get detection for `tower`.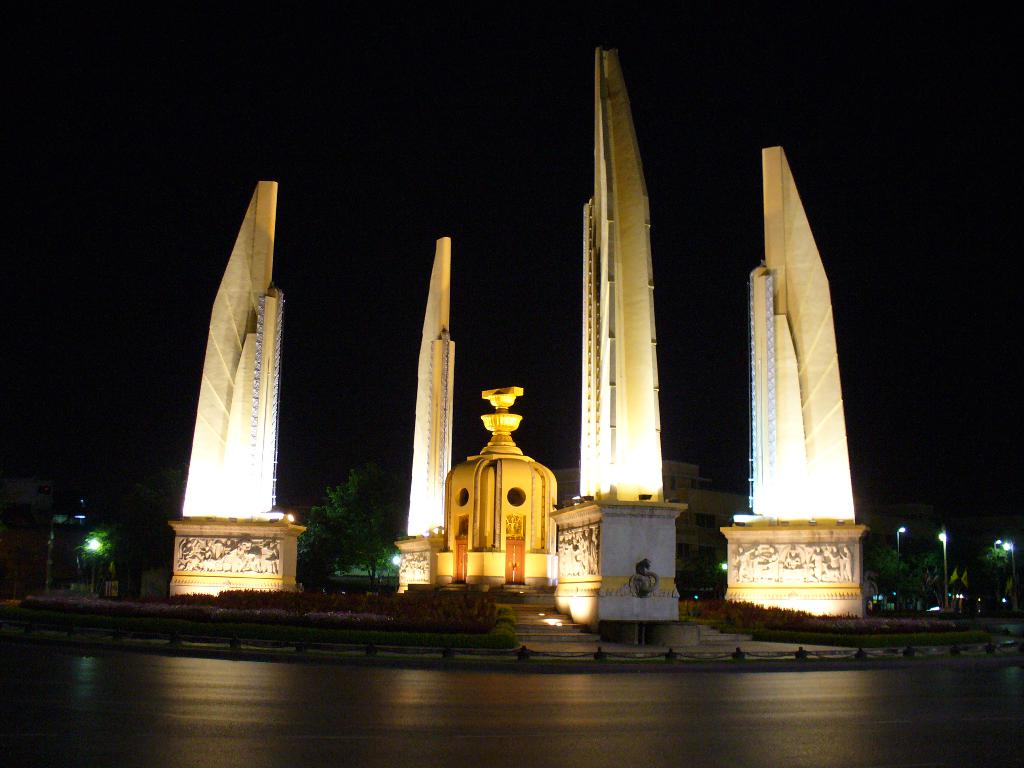
Detection: 142:149:303:584.
